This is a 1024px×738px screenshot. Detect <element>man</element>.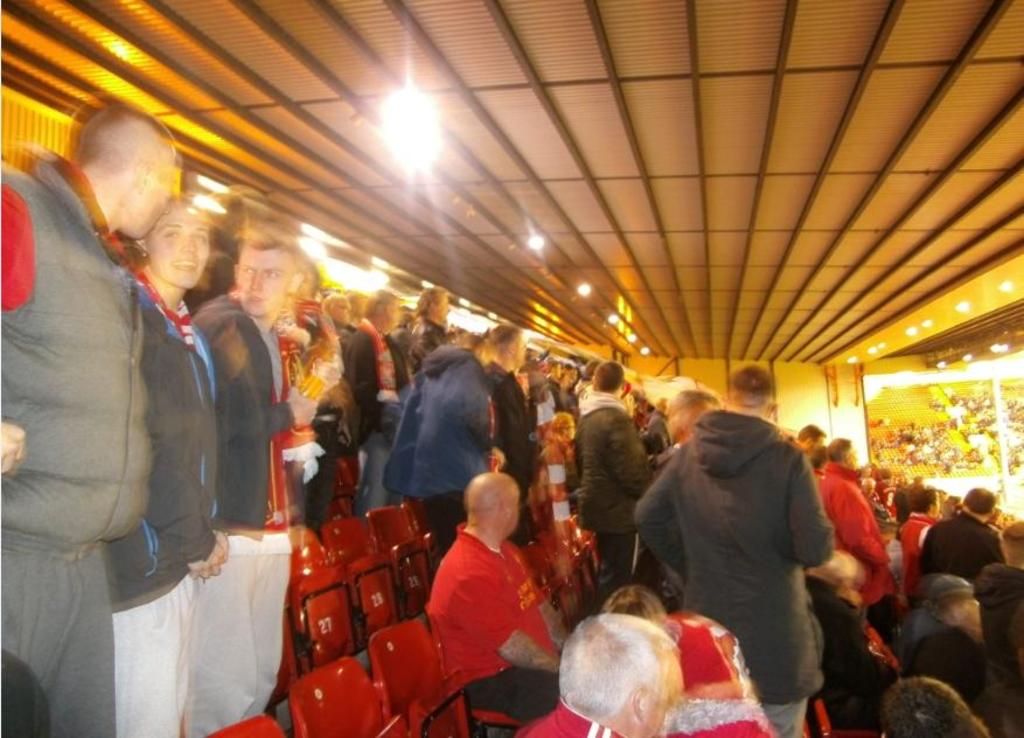
(x1=422, y1=469, x2=564, y2=725).
